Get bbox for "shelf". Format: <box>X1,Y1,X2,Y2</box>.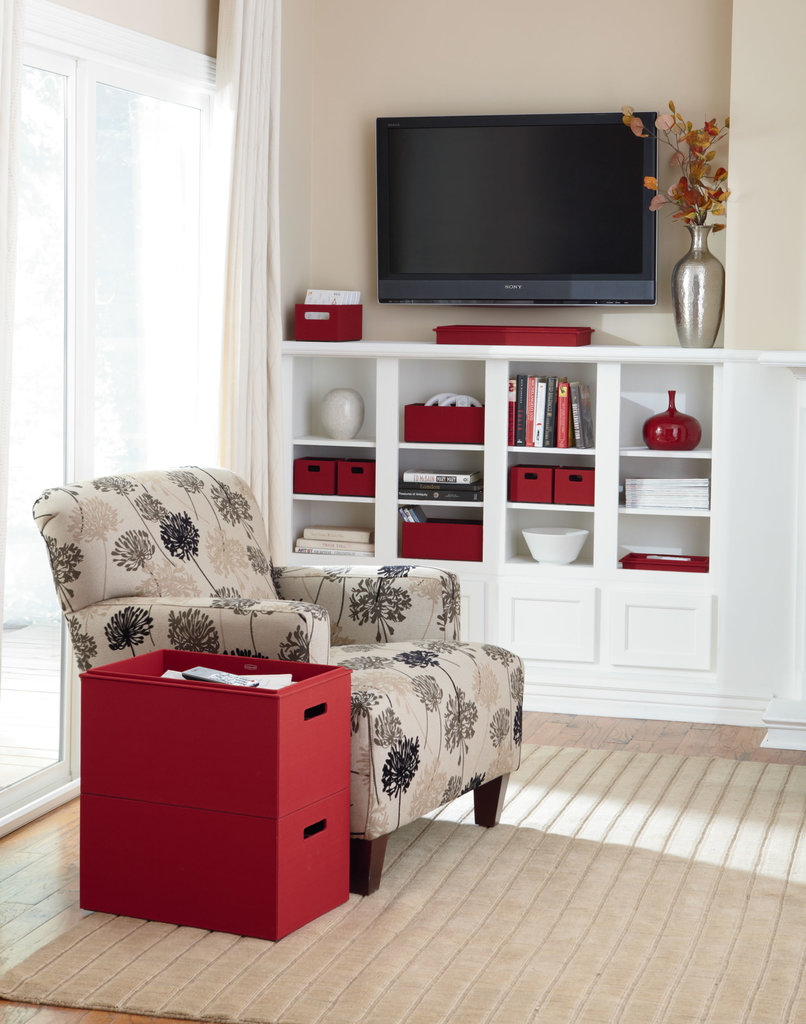
<box>508,362,596,444</box>.
